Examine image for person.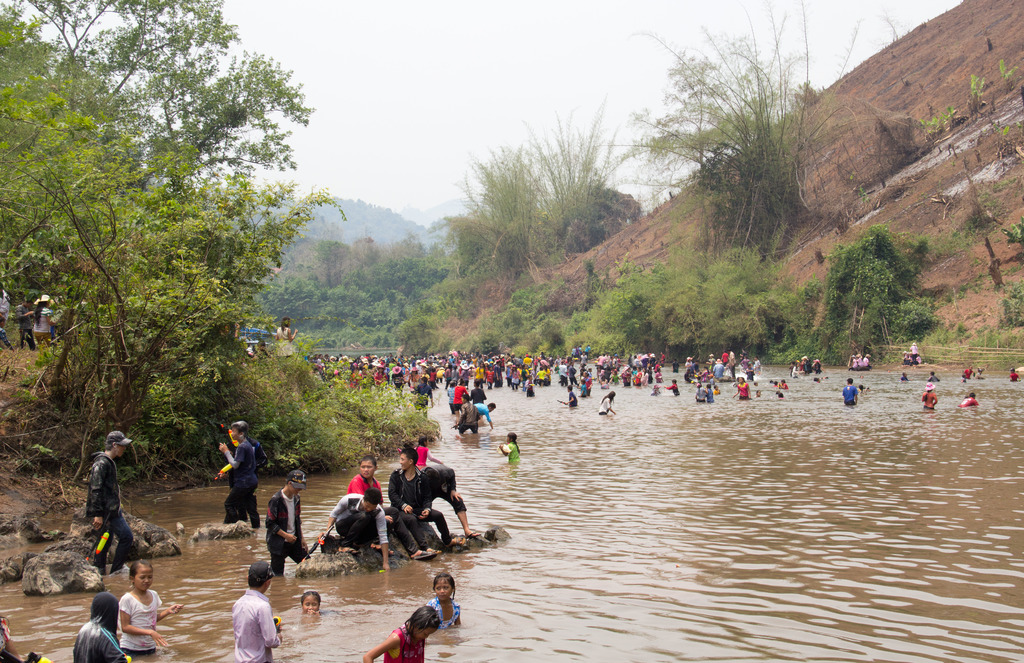
Examination result: {"x1": 746, "y1": 363, "x2": 752, "y2": 379}.
